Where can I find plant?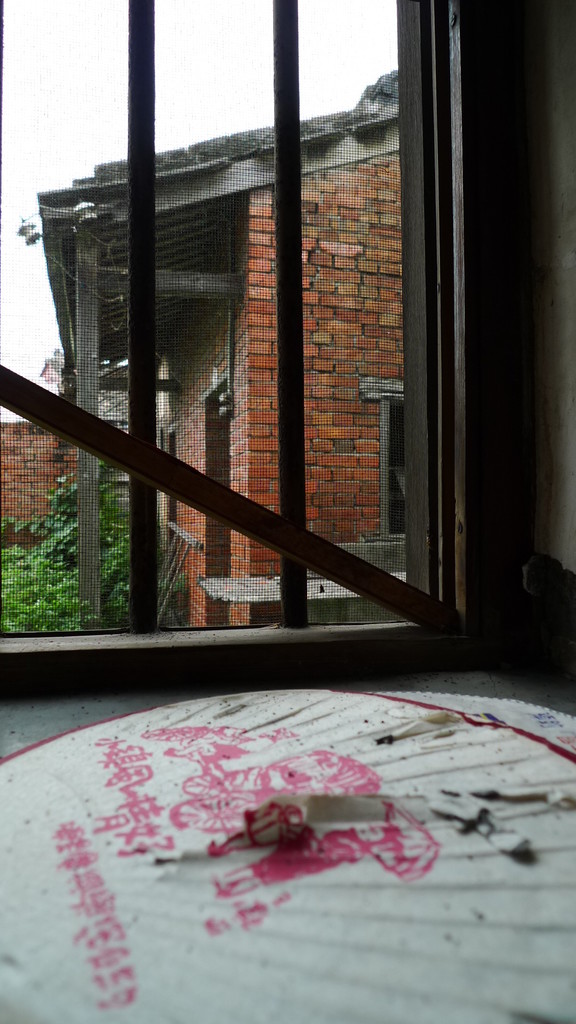
You can find it at <box>0,471,138,591</box>.
